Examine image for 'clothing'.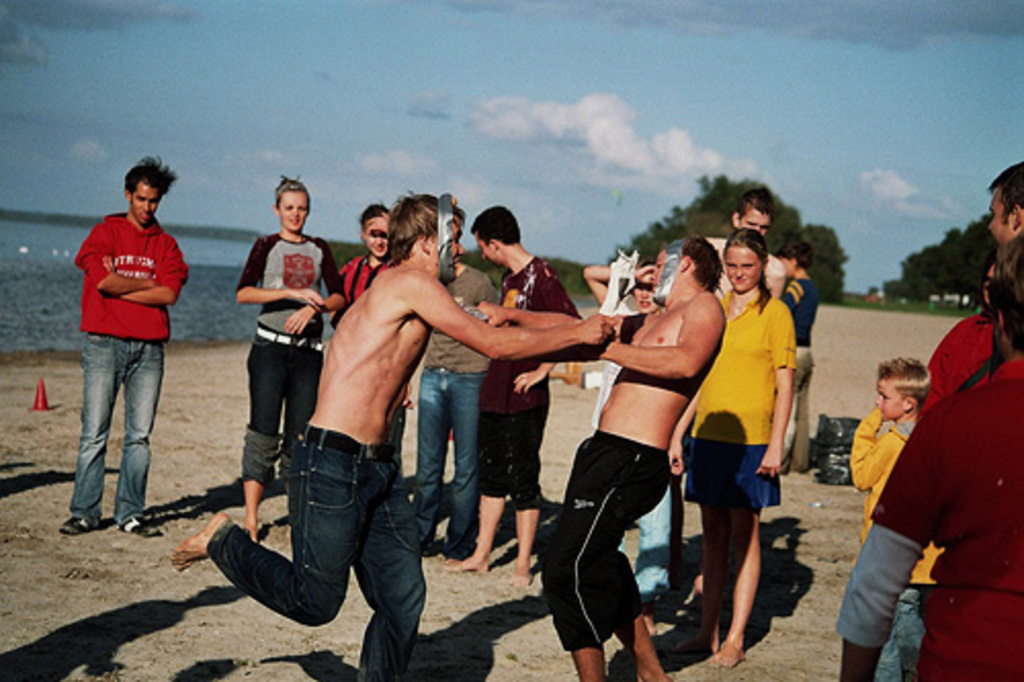
Examination result: Rect(766, 276, 817, 467).
